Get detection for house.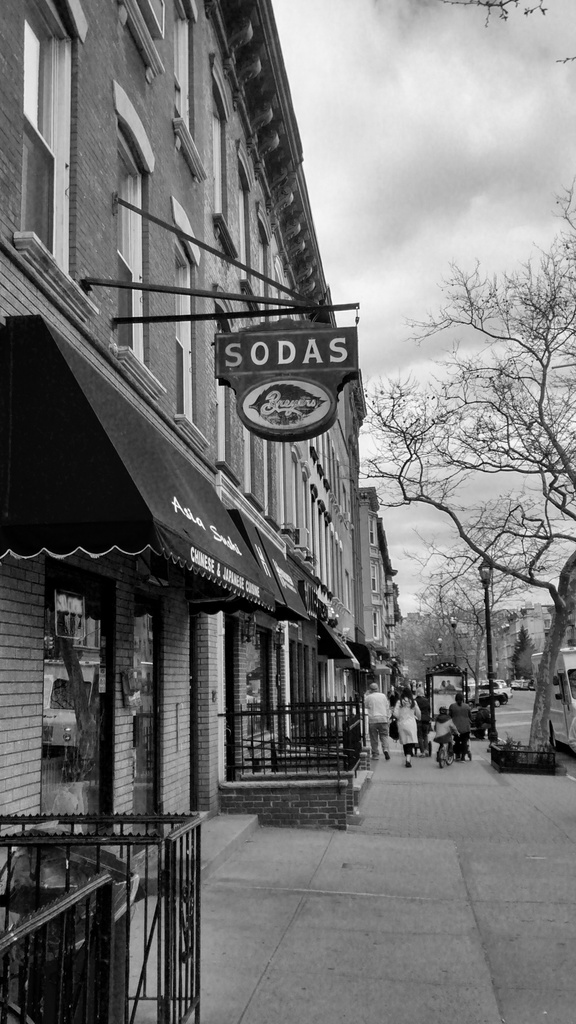
Detection: {"x1": 499, "y1": 605, "x2": 575, "y2": 717}.
